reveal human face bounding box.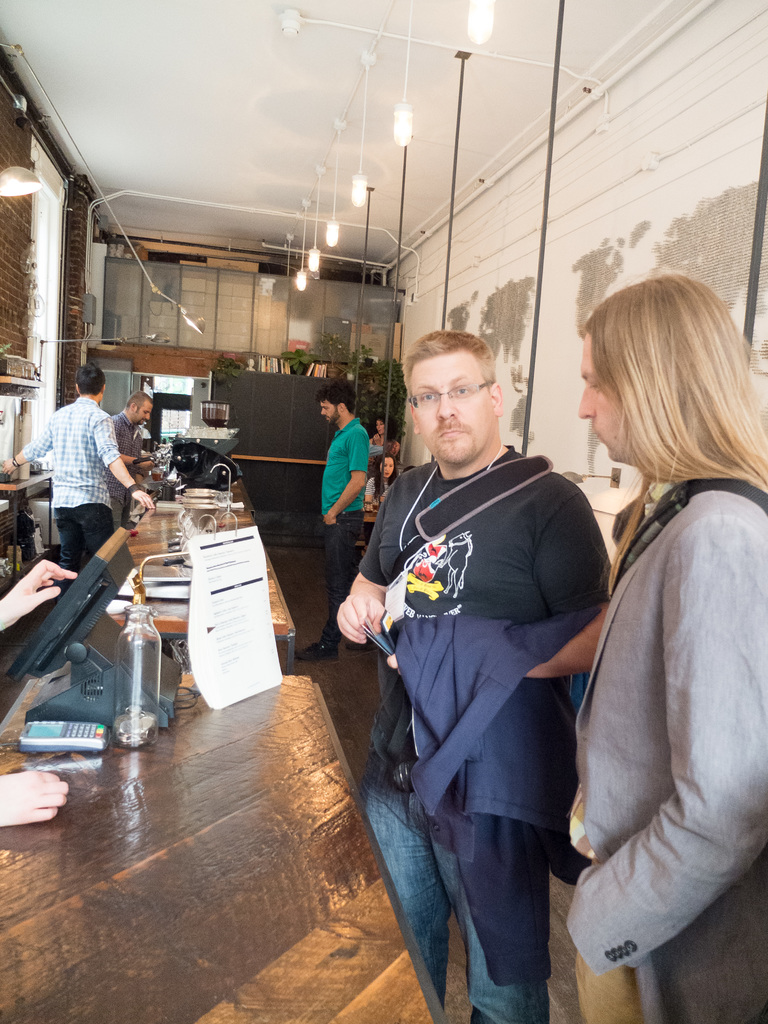
Revealed: {"x1": 576, "y1": 335, "x2": 630, "y2": 469}.
